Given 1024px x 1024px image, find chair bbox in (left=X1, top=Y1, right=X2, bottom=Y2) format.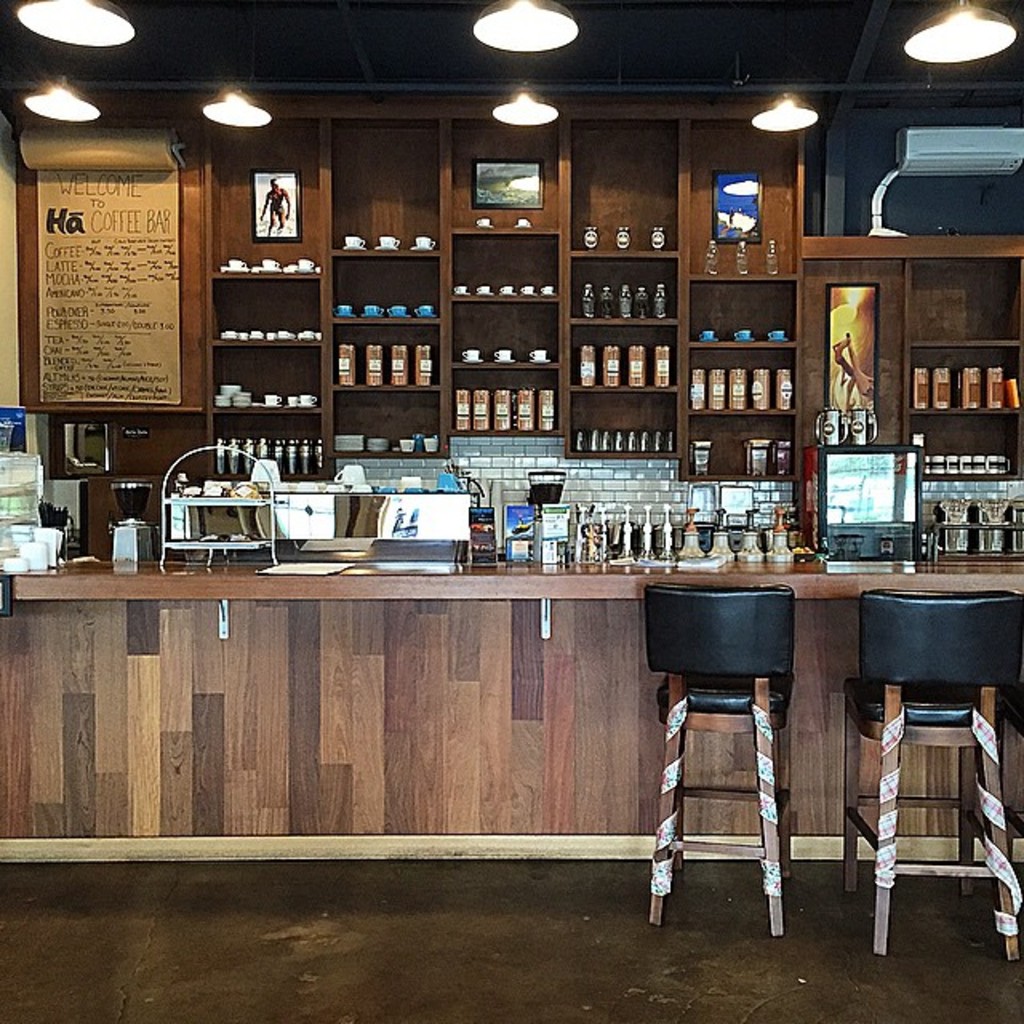
(left=654, top=550, right=826, bottom=917).
